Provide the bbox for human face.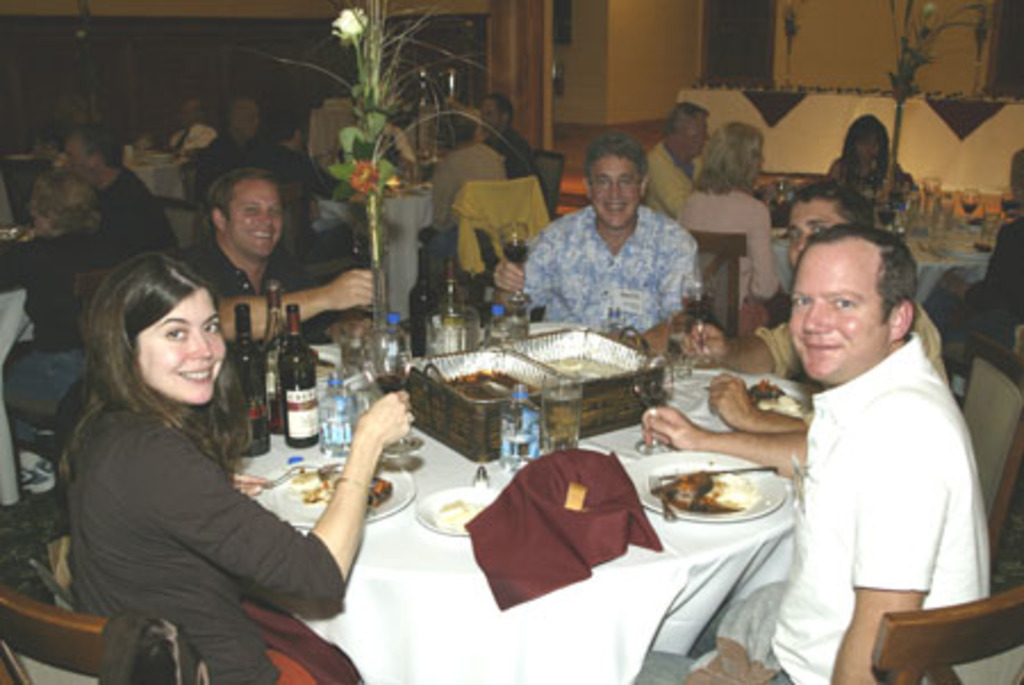
l=221, t=180, r=287, b=259.
